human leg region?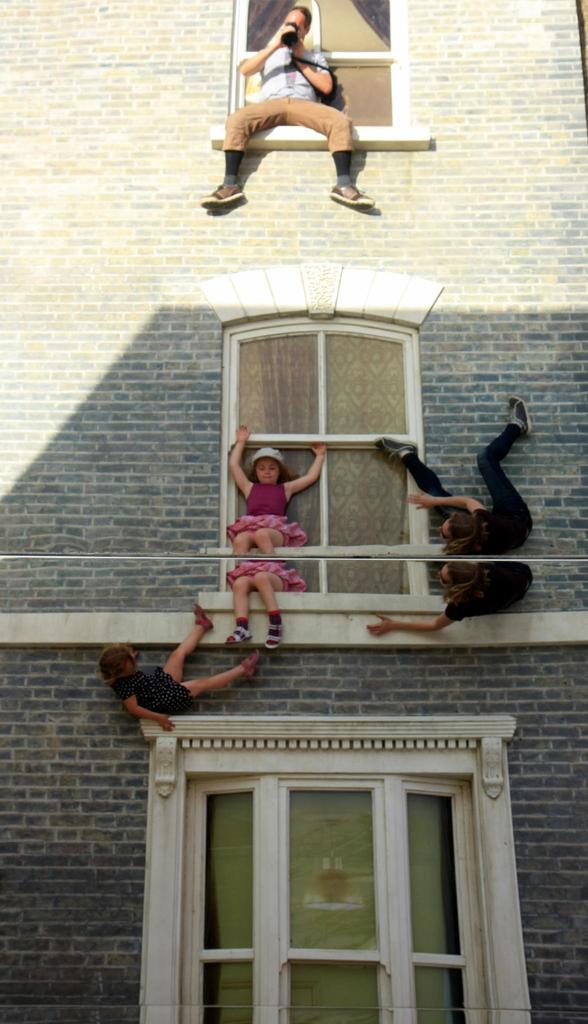
x1=376, y1=438, x2=457, y2=521
